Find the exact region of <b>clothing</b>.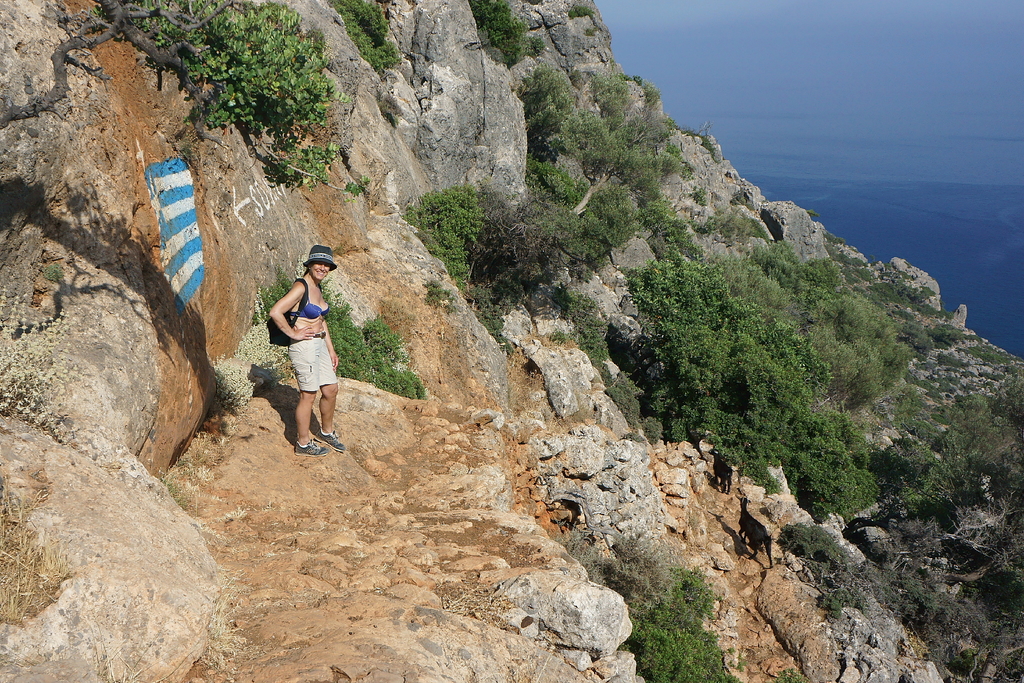
Exact region: 287 290 338 396.
